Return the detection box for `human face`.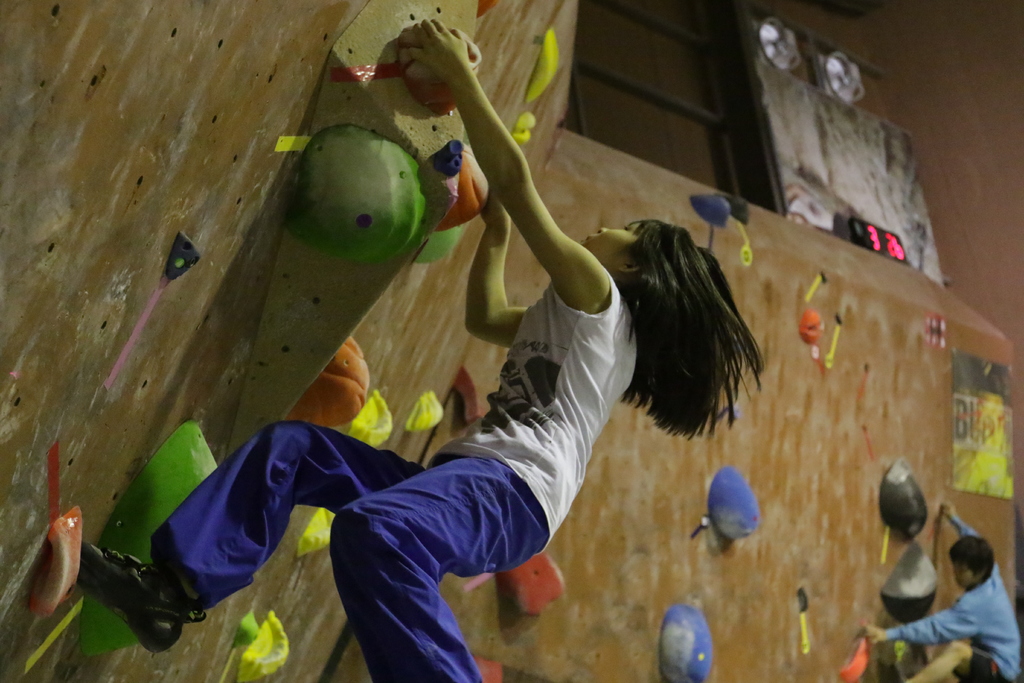
x1=949, y1=559, x2=977, y2=589.
